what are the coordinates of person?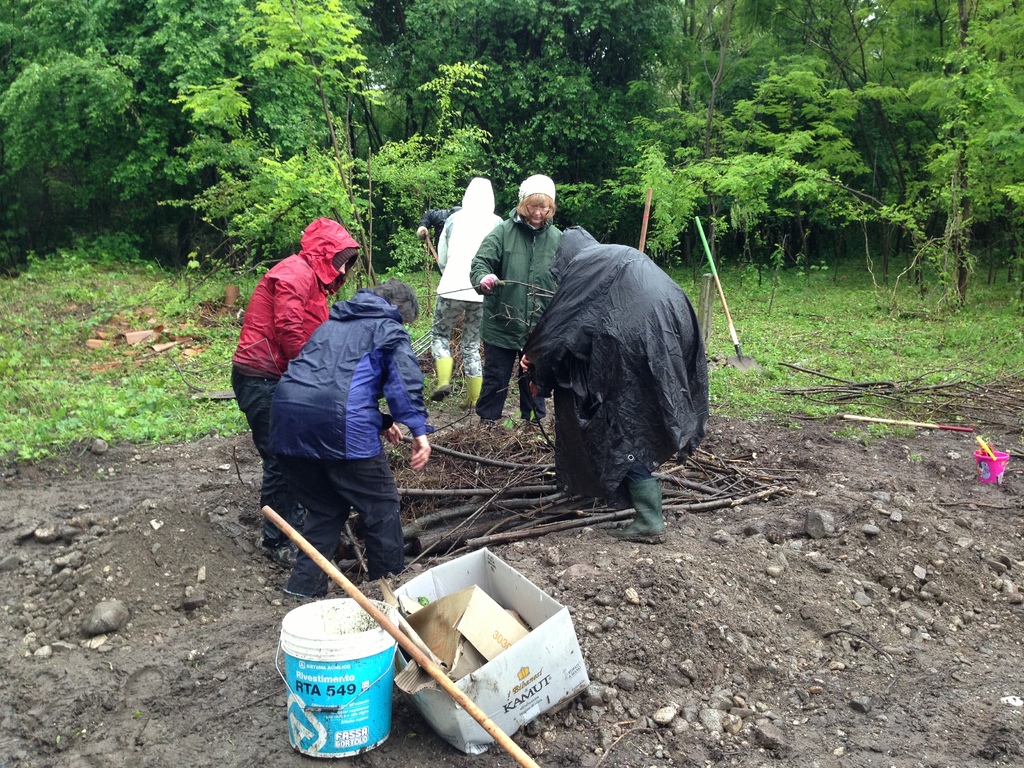
509 180 705 552.
